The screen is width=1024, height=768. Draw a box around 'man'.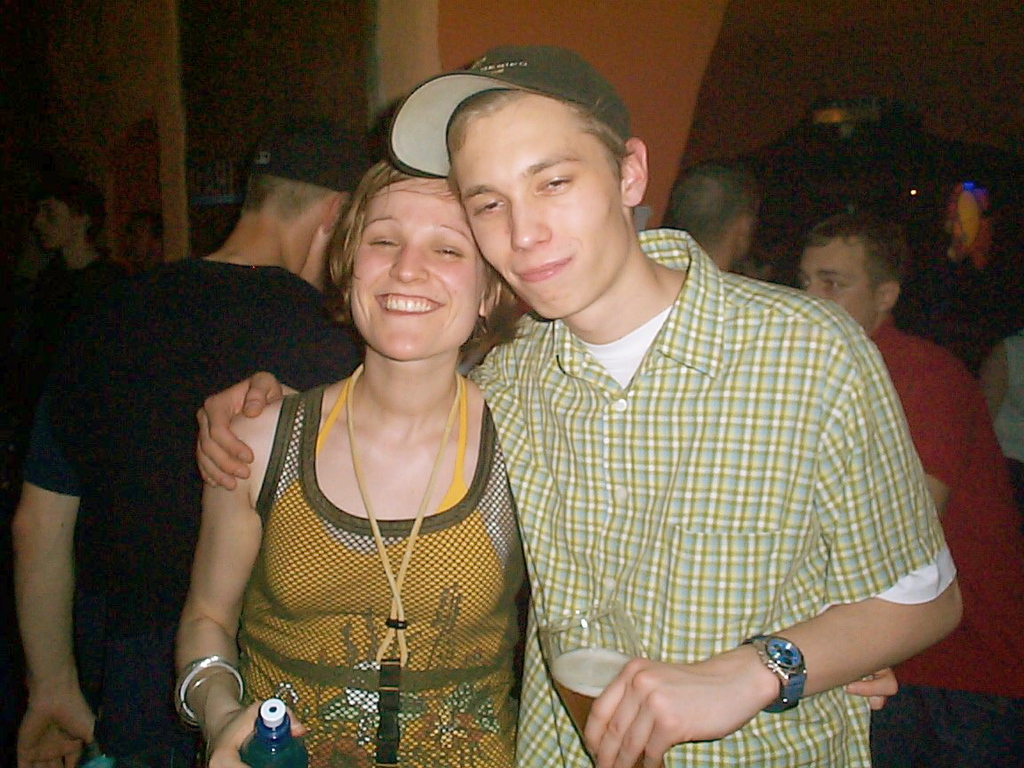
<box>196,49,968,767</box>.
